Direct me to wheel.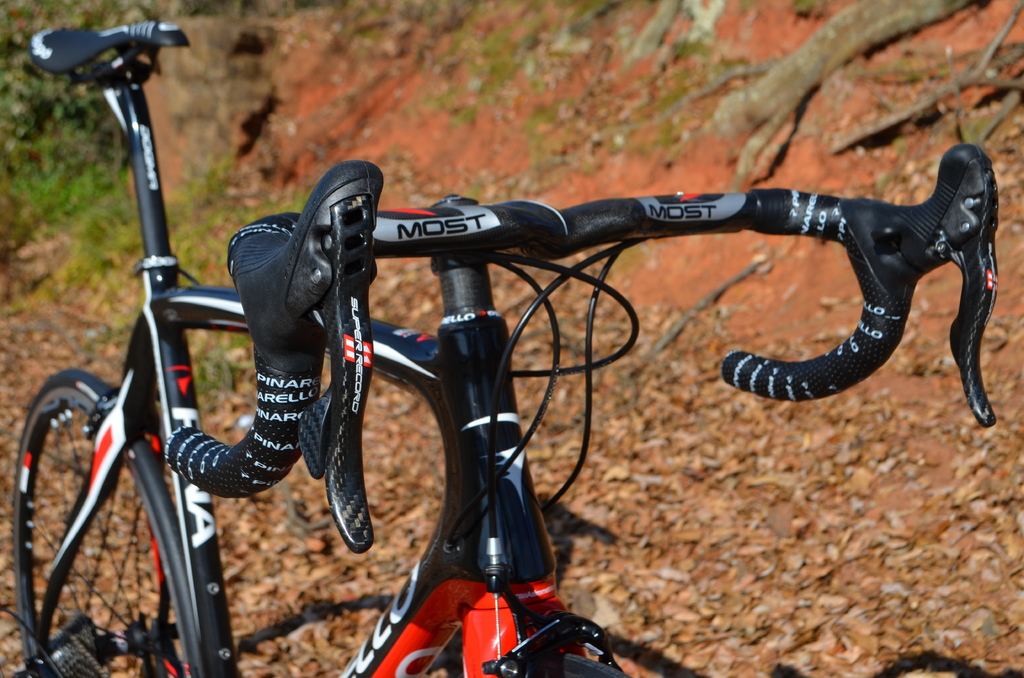
Direction: <box>4,363,216,677</box>.
